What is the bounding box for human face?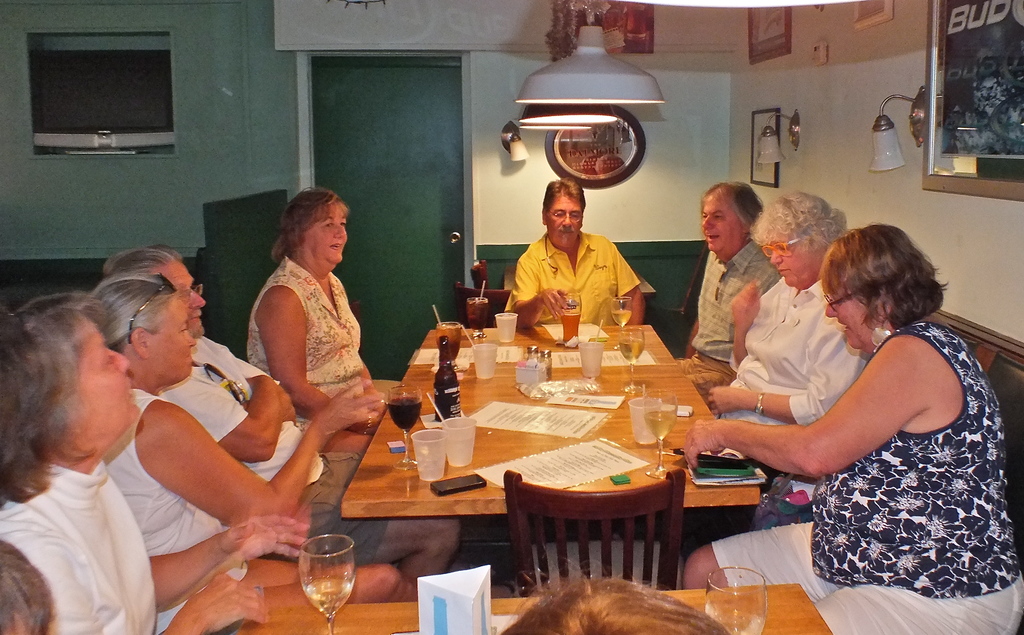
rect(70, 315, 142, 448).
